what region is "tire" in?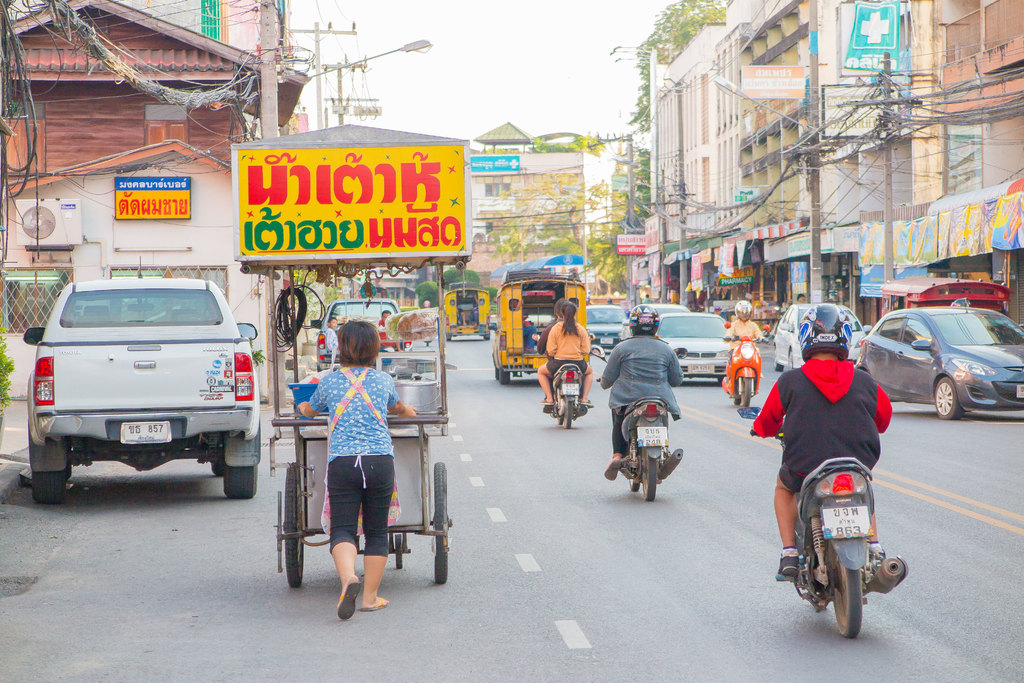
(x1=287, y1=466, x2=297, y2=591).
